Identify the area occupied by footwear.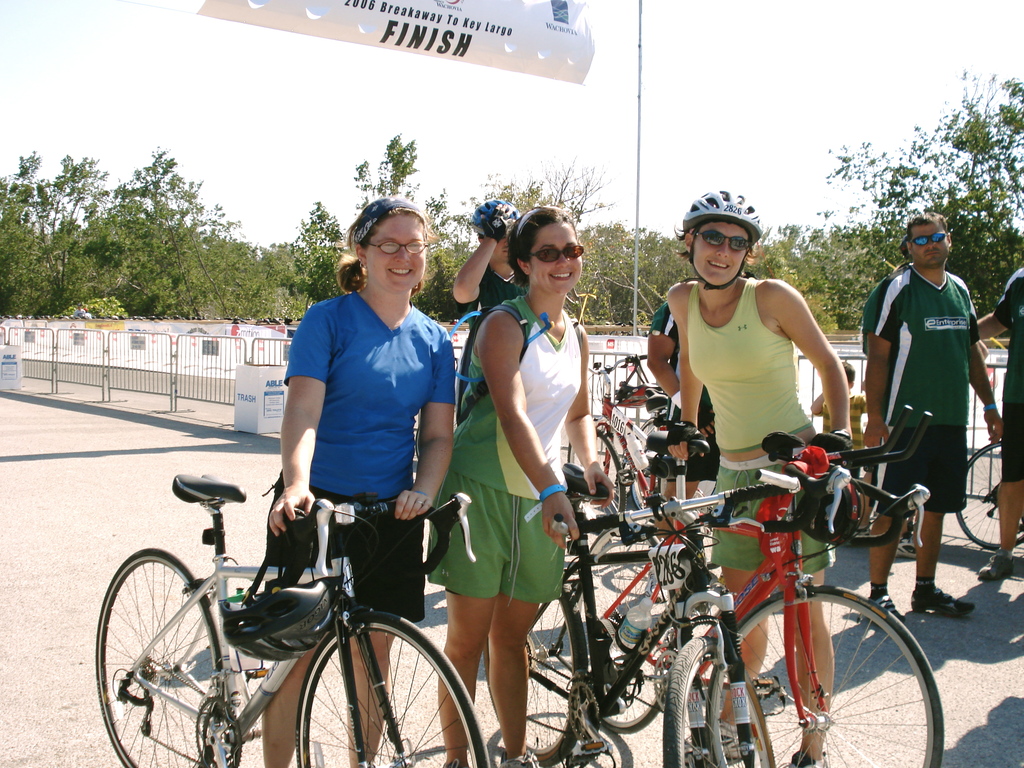
Area: {"x1": 857, "y1": 595, "x2": 908, "y2": 623}.
